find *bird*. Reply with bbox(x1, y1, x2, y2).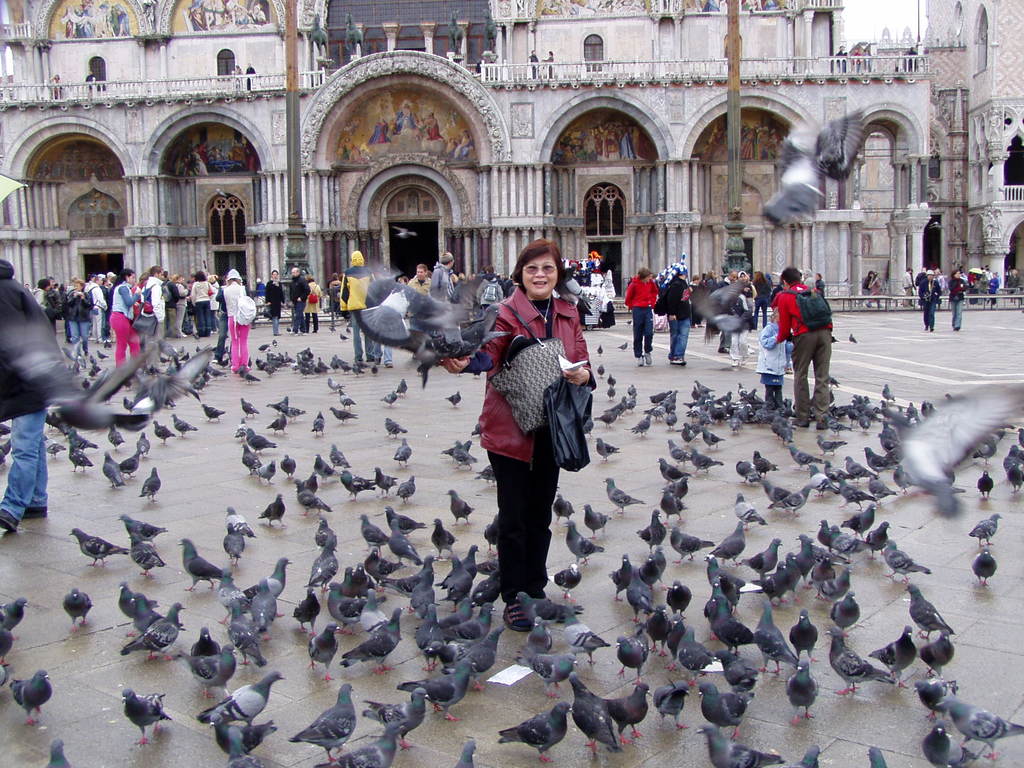
bbox(308, 548, 339, 591).
